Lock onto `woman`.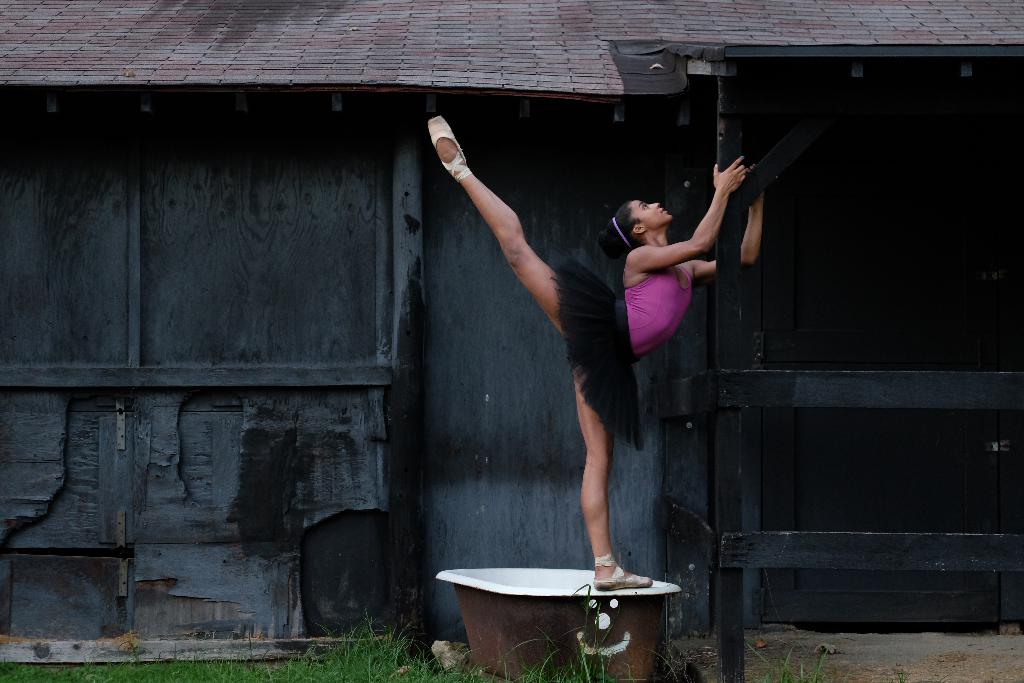
Locked: 388, 90, 742, 673.
